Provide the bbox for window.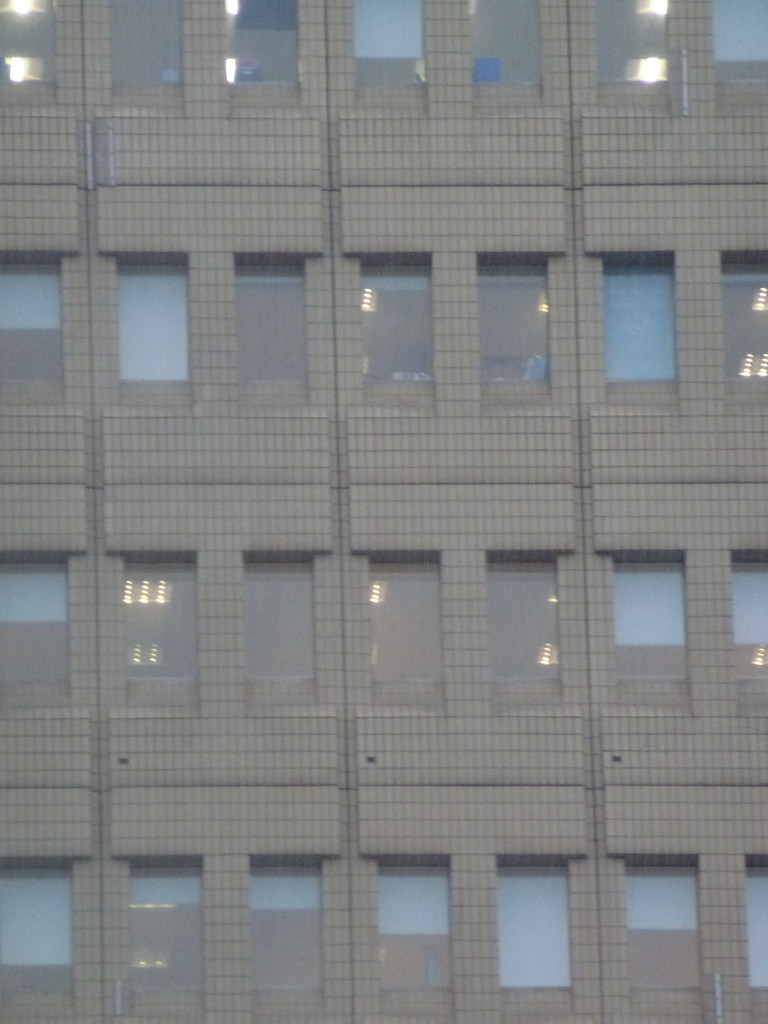
locate(377, 860, 452, 934).
